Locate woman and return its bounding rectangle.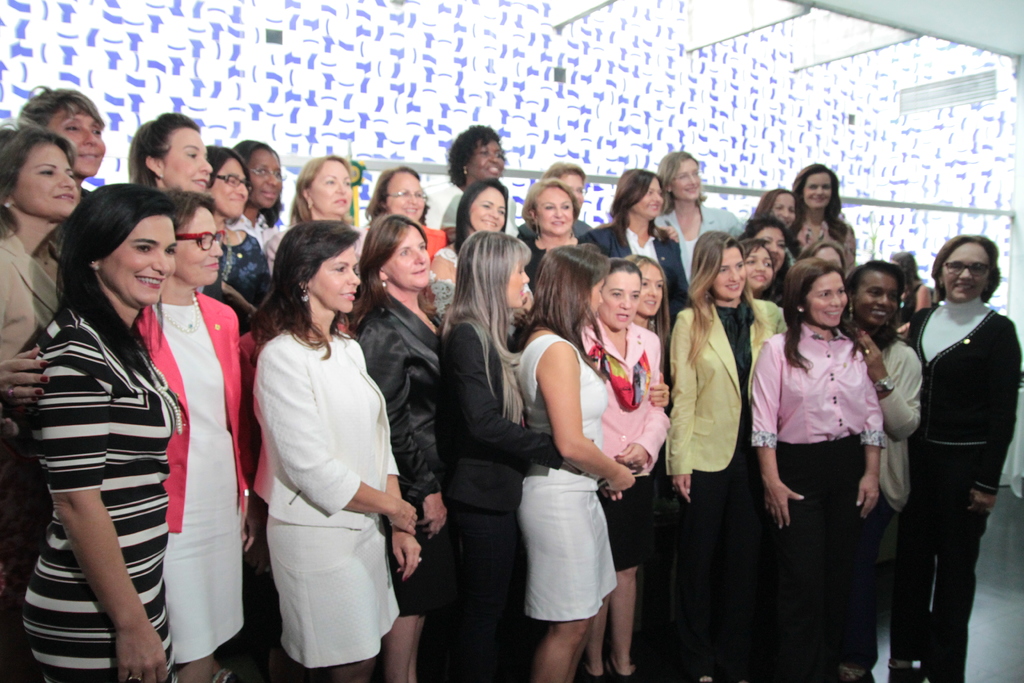
(left=142, top=102, right=237, bottom=215).
